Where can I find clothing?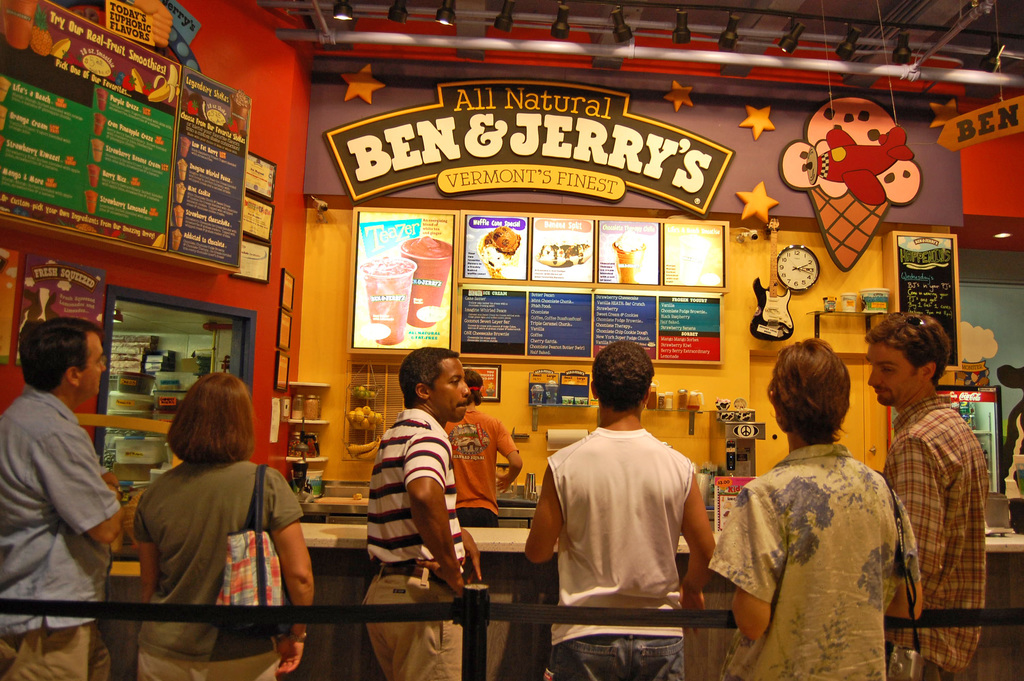
You can find it at <bbox>552, 425, 695, 680</bbox>.
